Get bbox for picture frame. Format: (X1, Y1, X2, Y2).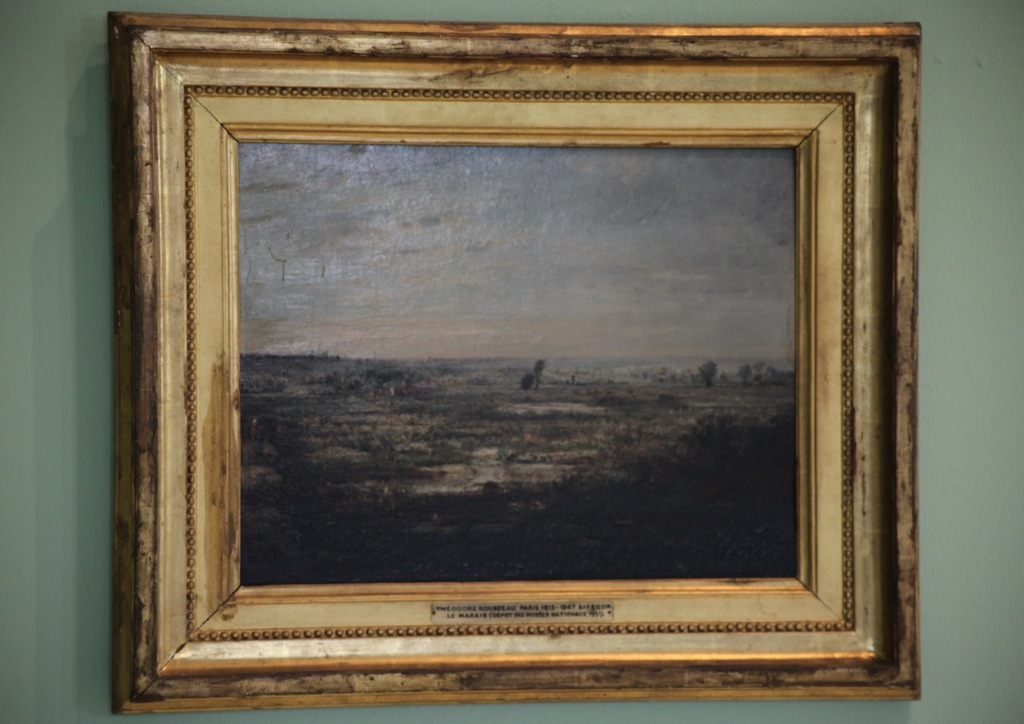
(105, 10, 922, 711).
